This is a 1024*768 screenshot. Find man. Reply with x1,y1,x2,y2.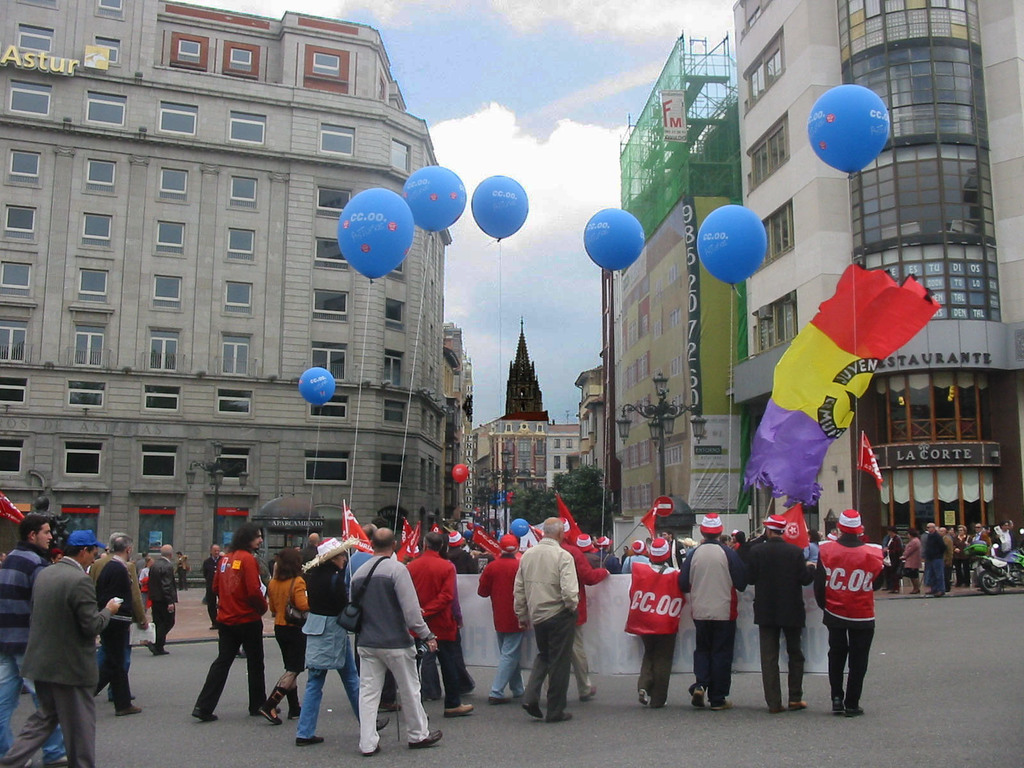
733,518,826,717.
